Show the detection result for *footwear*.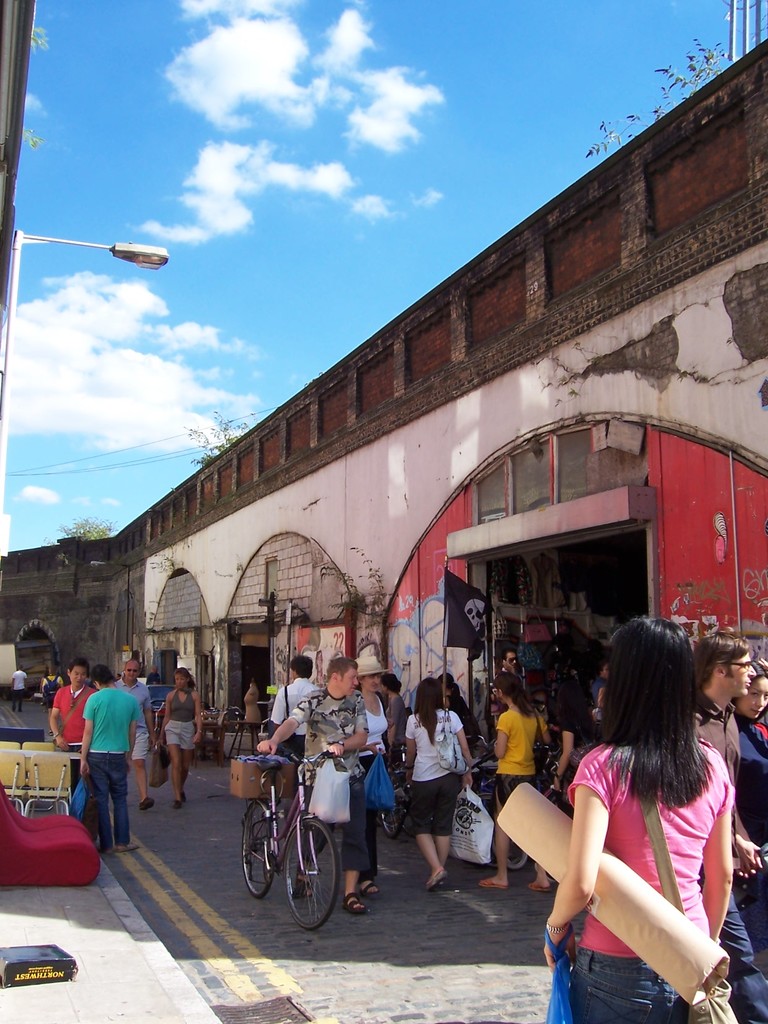
detection(363, 881, 378, 897).
